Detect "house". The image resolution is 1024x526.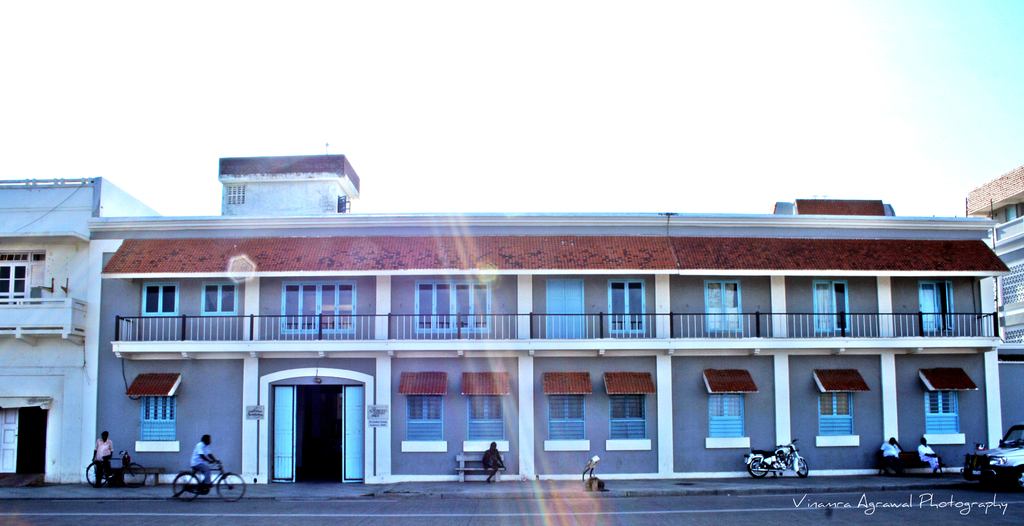
box=[965, 167, 1023, 444].
